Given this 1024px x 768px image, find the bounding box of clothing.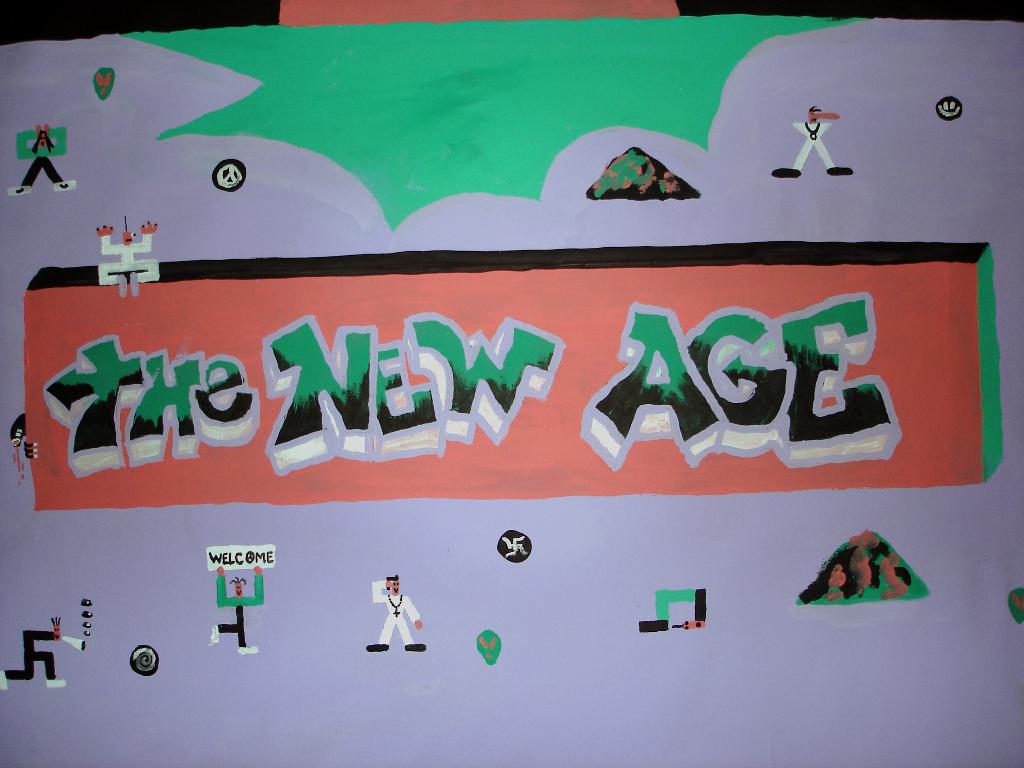
BBox(6, 628, 60, 682).
